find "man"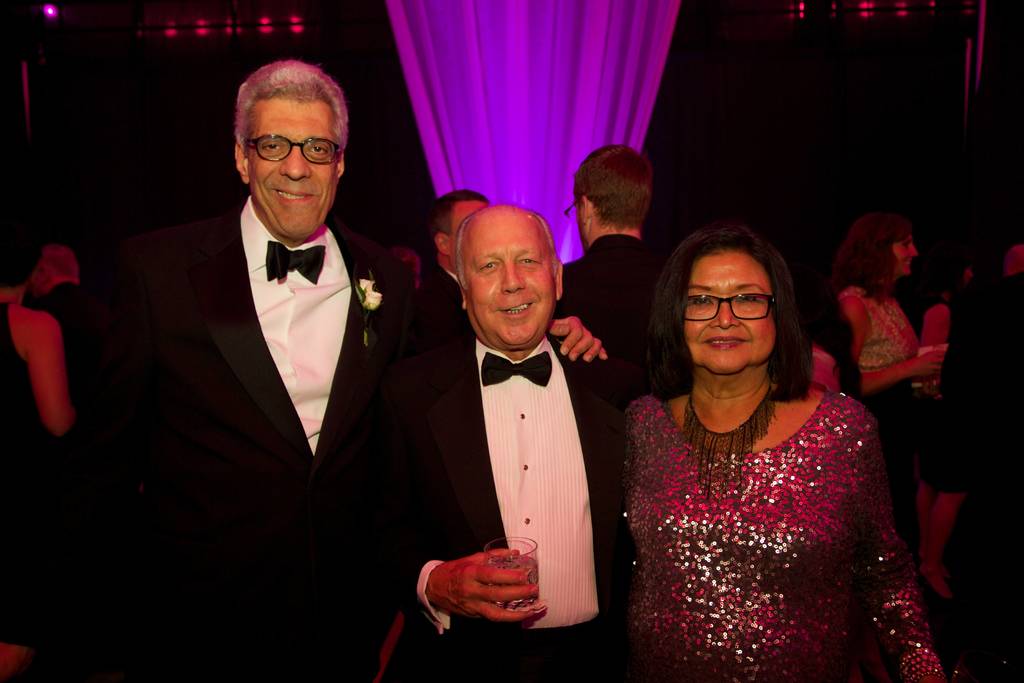
l=547, t=133, r=666, b=368
